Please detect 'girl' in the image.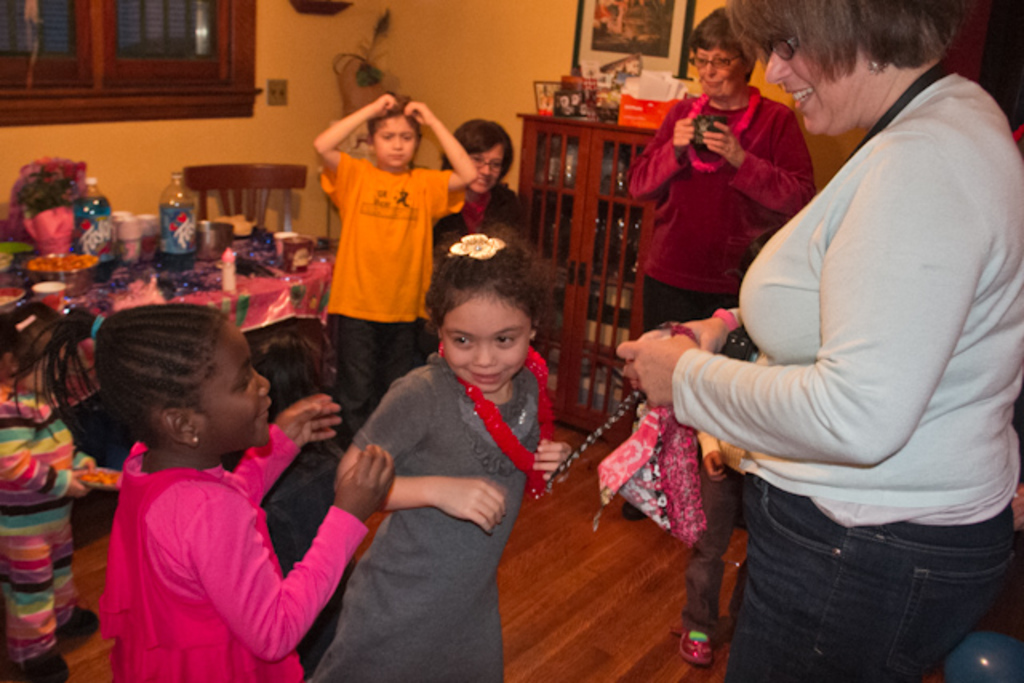
[10, 307, 390, 681].
